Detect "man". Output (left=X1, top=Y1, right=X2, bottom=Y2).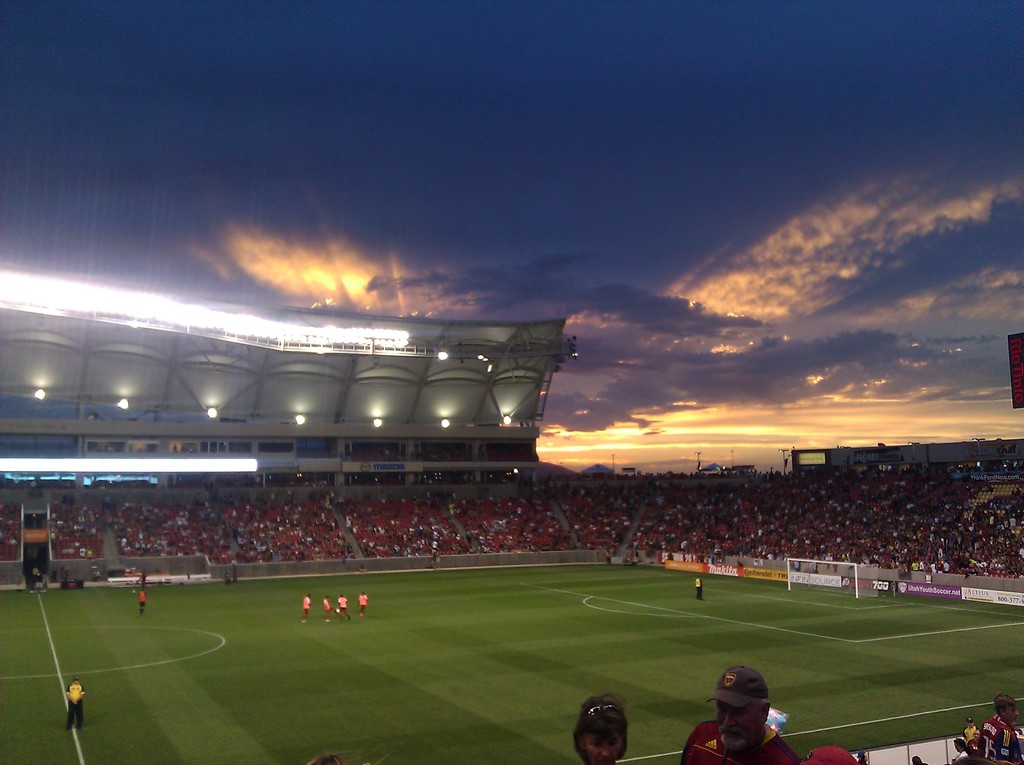
(left=698, top=674, right=795, bottom=761).
